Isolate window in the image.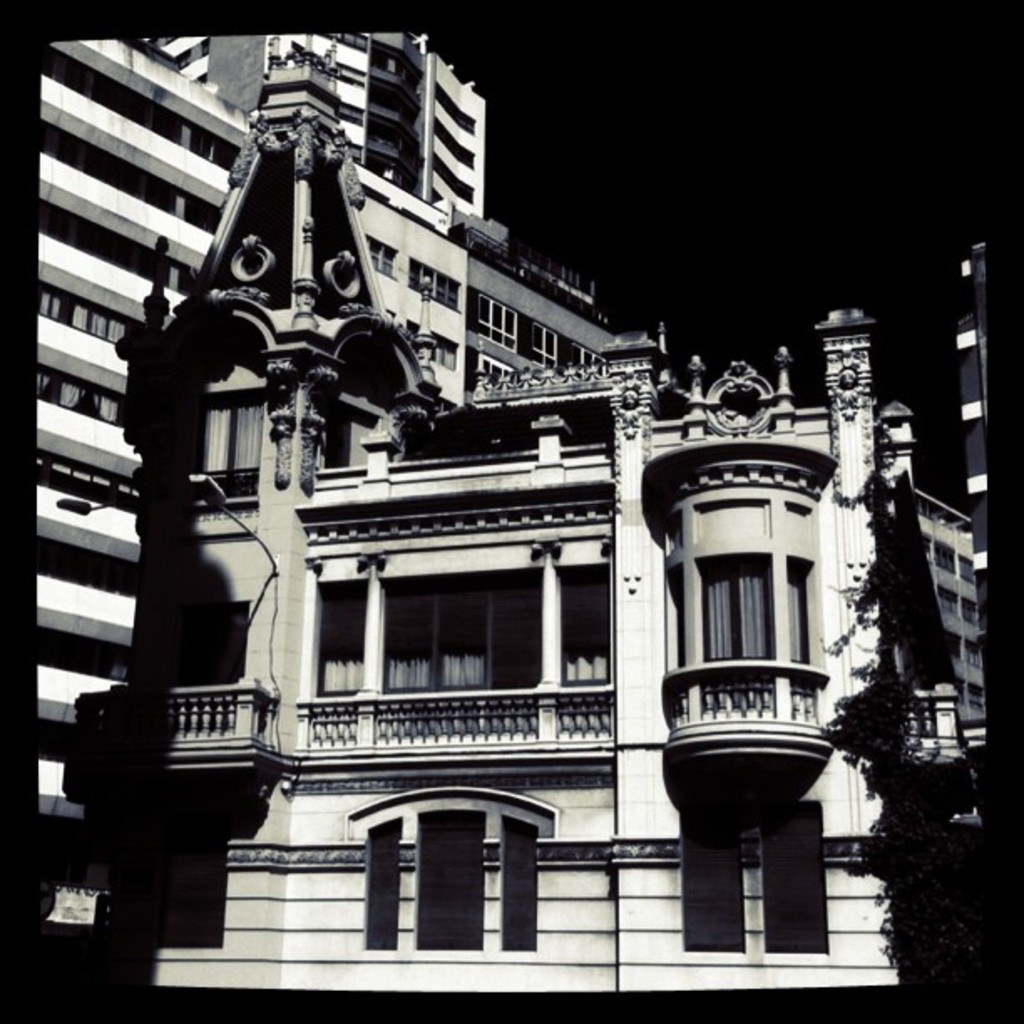
Isolated region: l=365, t=233, r=398, b=279.
